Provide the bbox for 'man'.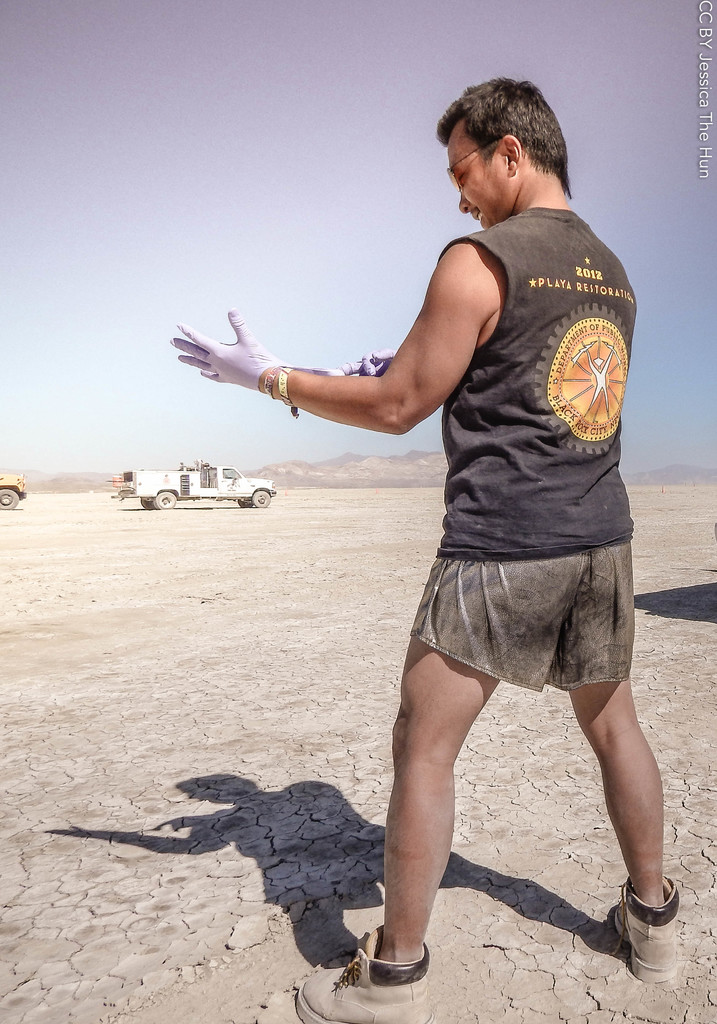
170:72:689:1023.
